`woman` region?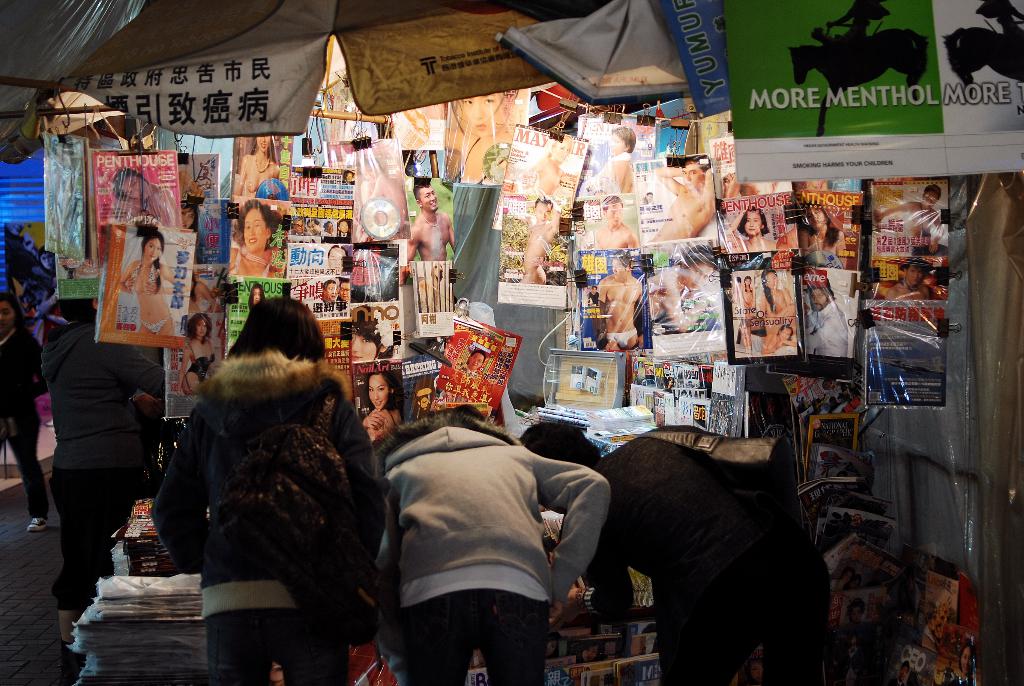
<region>349, 302, 396, 361</region>
